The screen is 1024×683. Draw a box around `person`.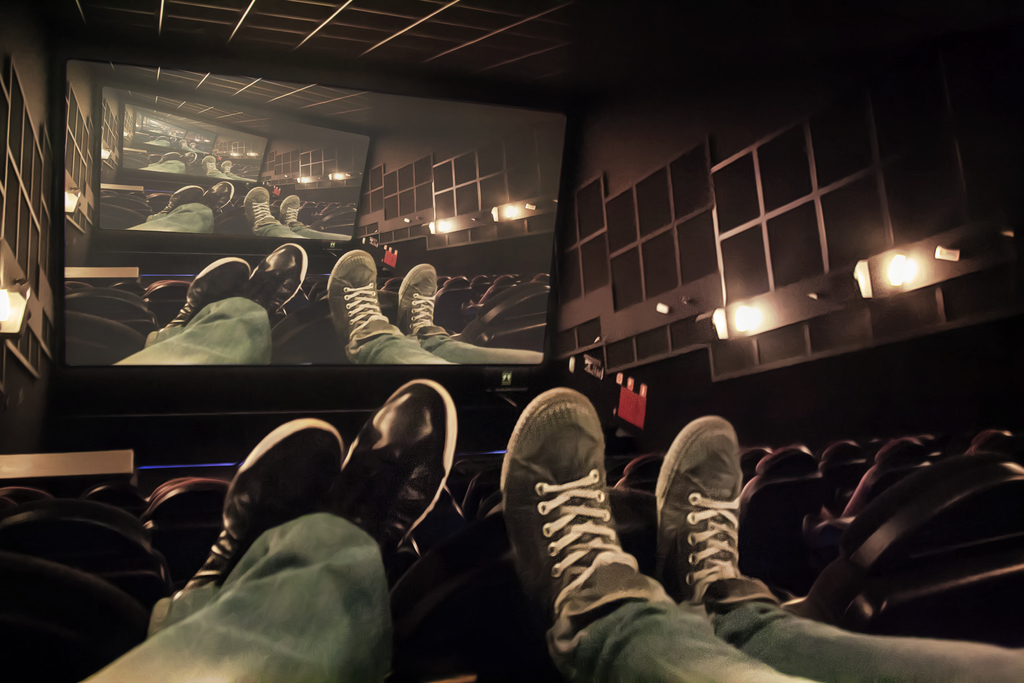
106:247:314:370.
